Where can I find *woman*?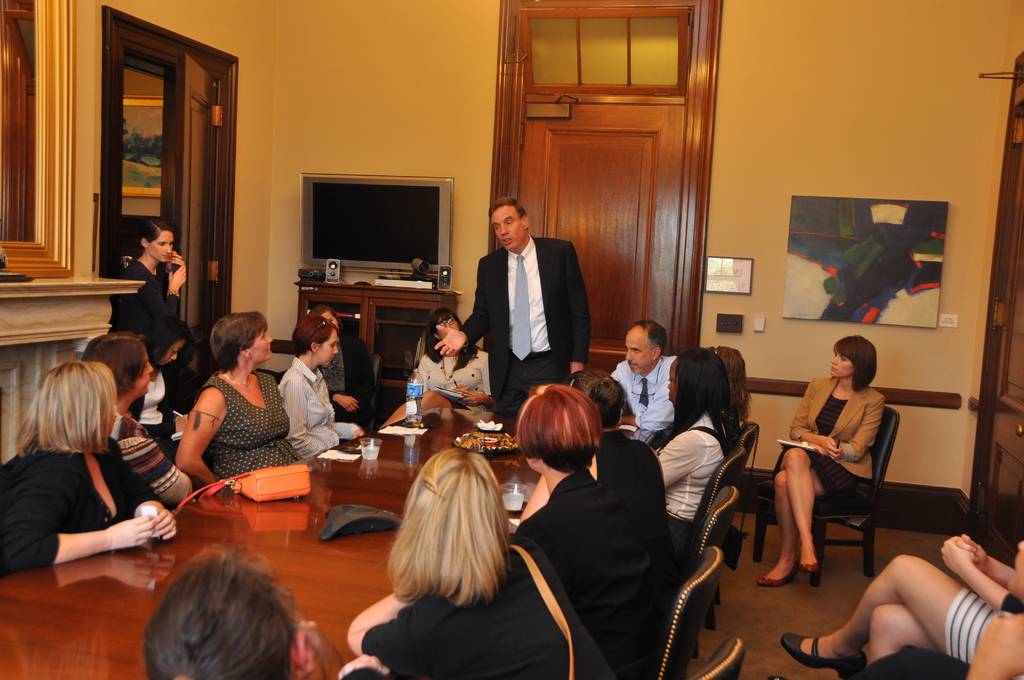
You can find it at x1=82, y1=330, x2=197, y2=506.
